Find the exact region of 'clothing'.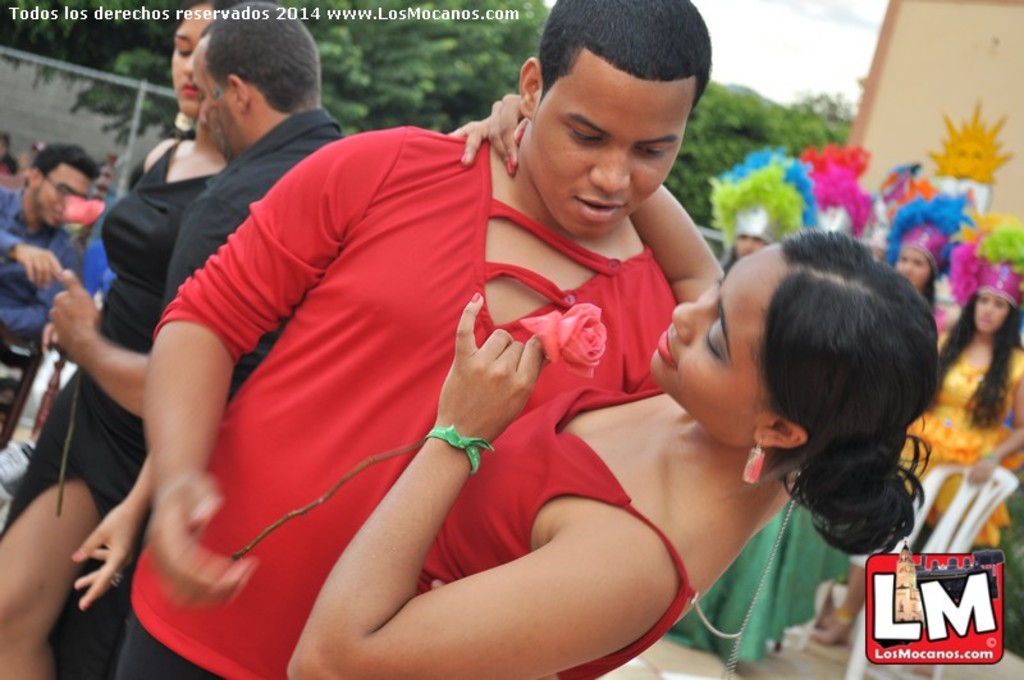
Exact region: box(165, 113, 352, 402).
